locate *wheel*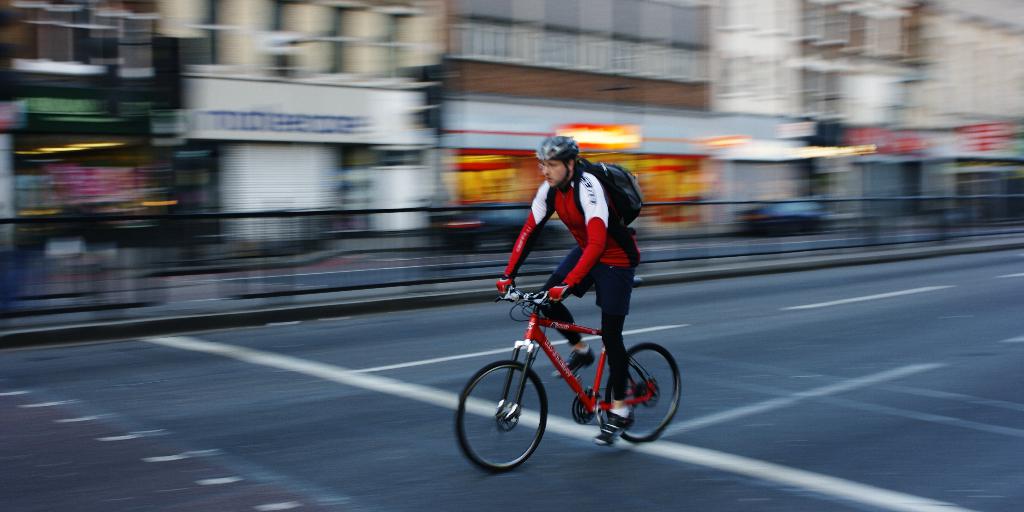
bbox=[468, 350, 555, 466]
